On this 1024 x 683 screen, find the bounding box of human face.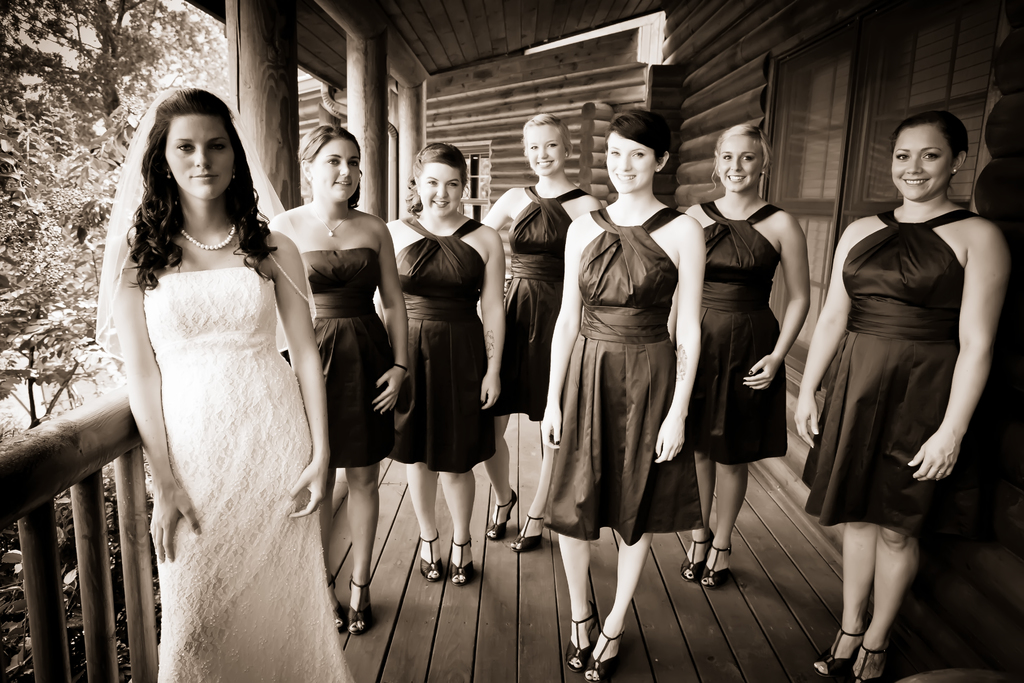
Bounding box: Rect(527, 123, 563, 173).
